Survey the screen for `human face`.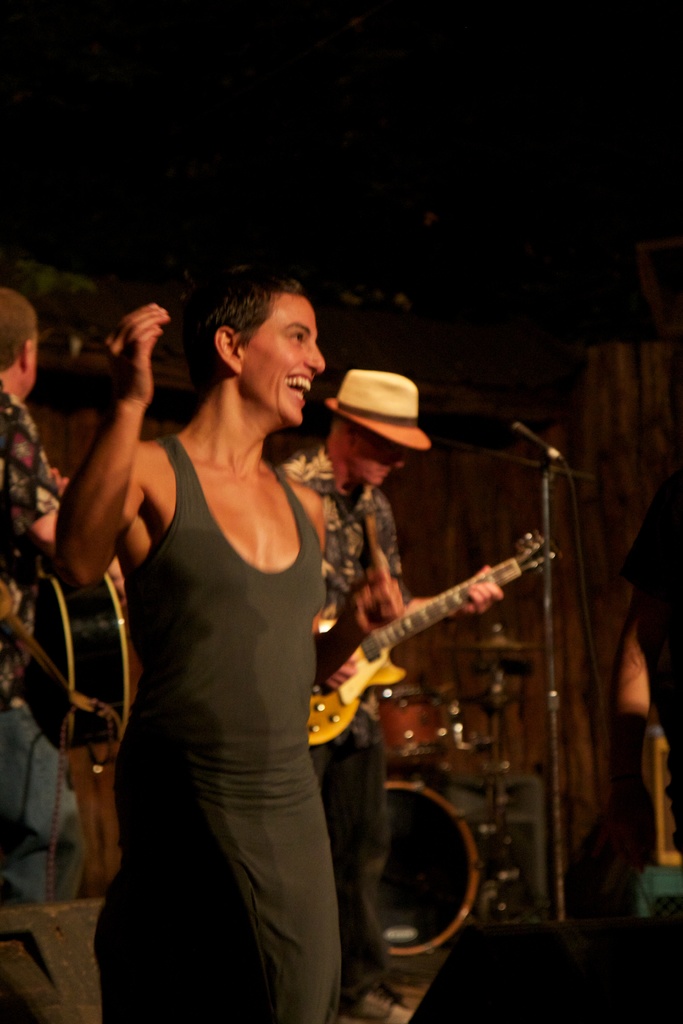
Survey found: box(349, 428, 419, 491).
